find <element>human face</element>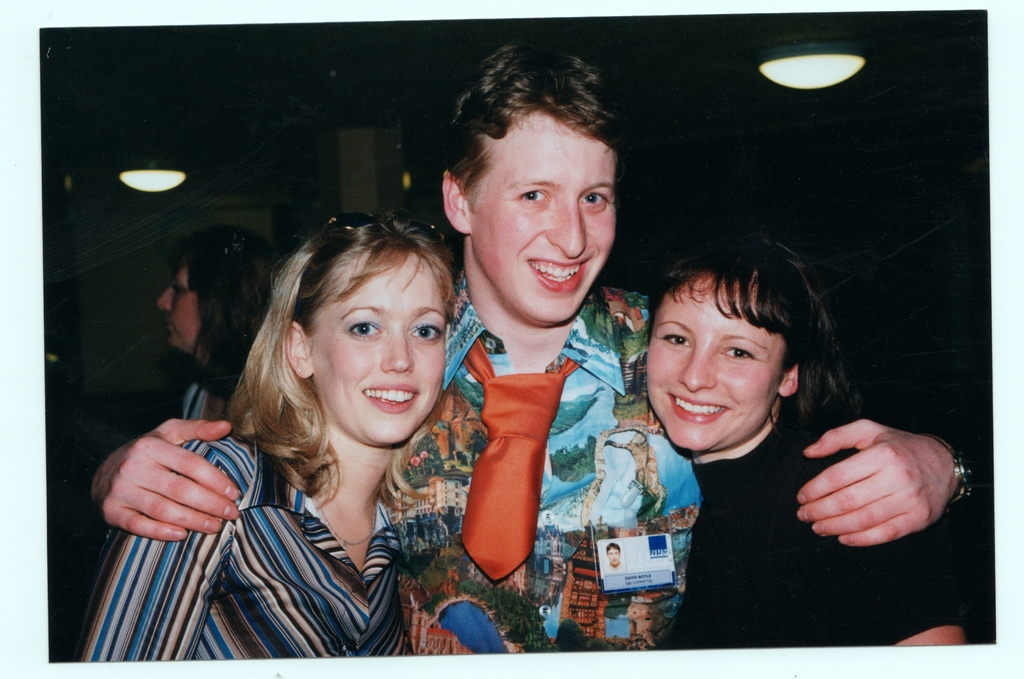
x1=467, y1=113, x2=617, y2=321
